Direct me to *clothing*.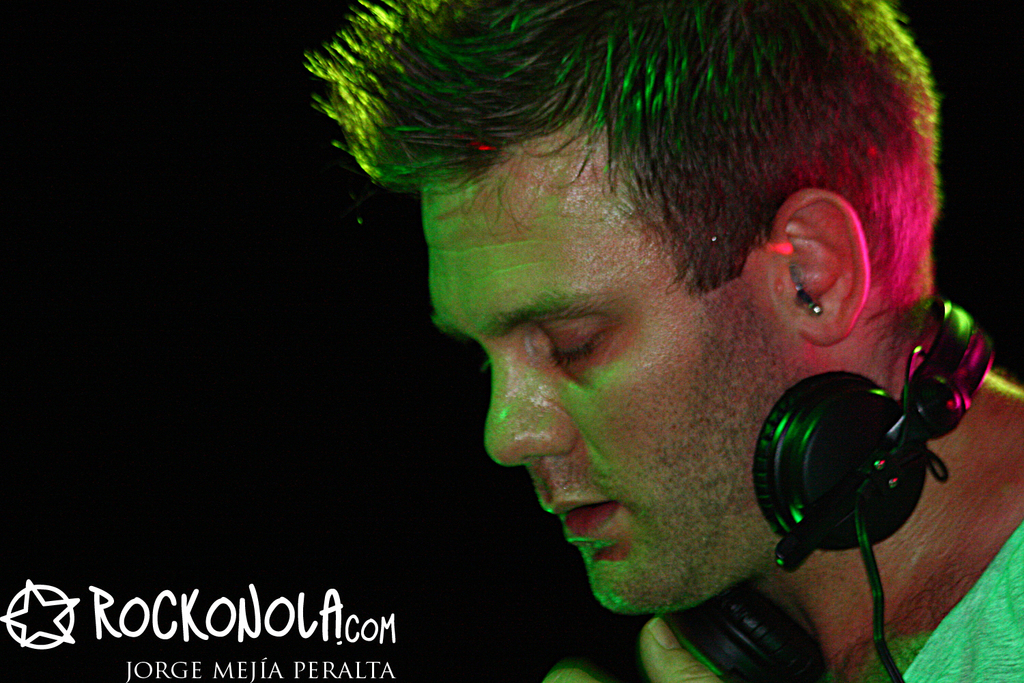
Direction: <box>895,526,1023,682</box>.
